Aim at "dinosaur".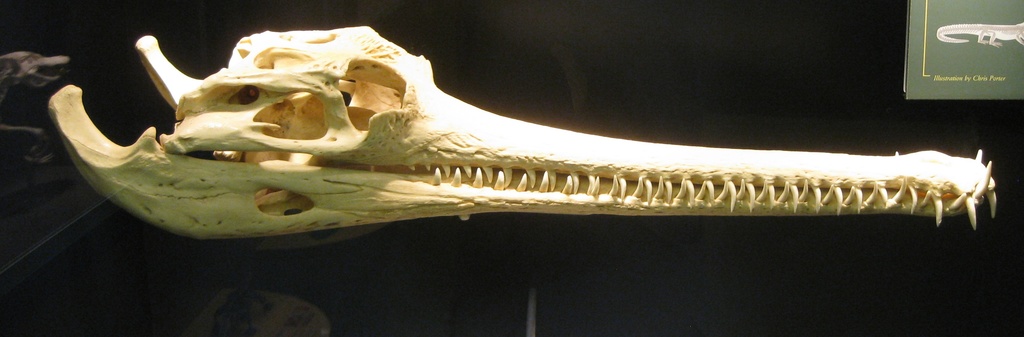
Aimed at [left=41, top=21, right=998, bottom=242].
